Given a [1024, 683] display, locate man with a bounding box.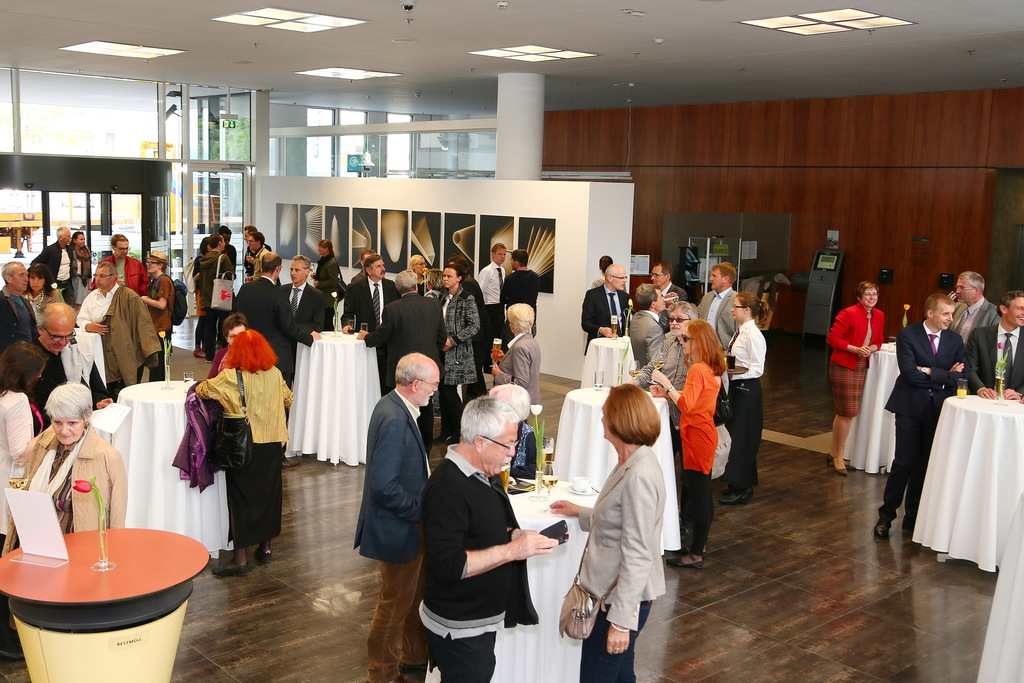
Located: bbox=(478, 242, 508, 371).
